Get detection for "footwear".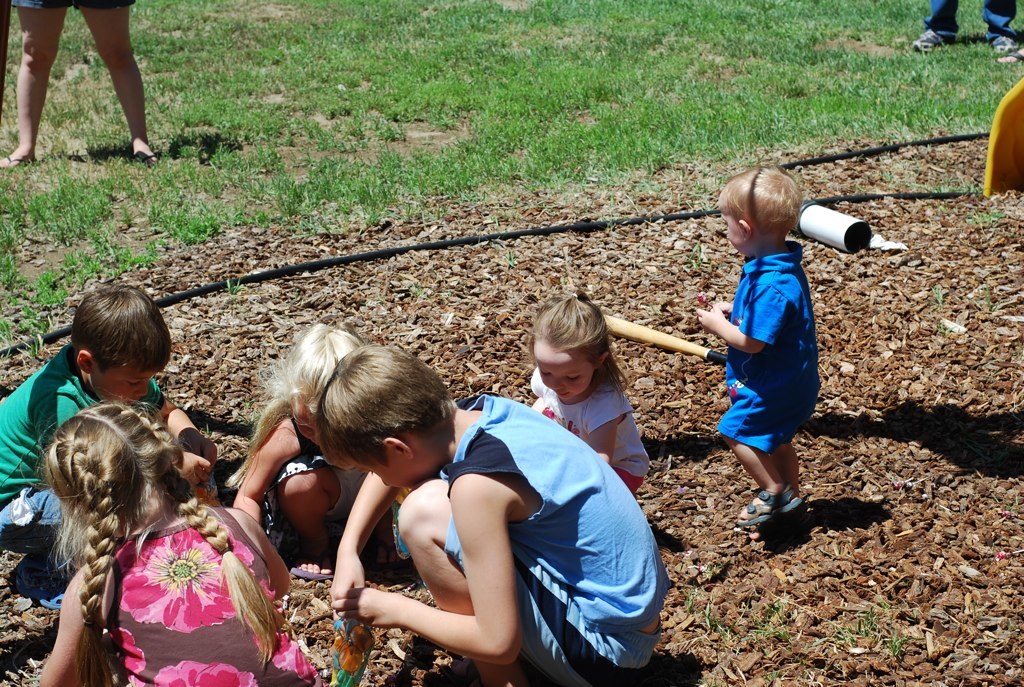
Detection: <box>736,482,801,528</box>.
